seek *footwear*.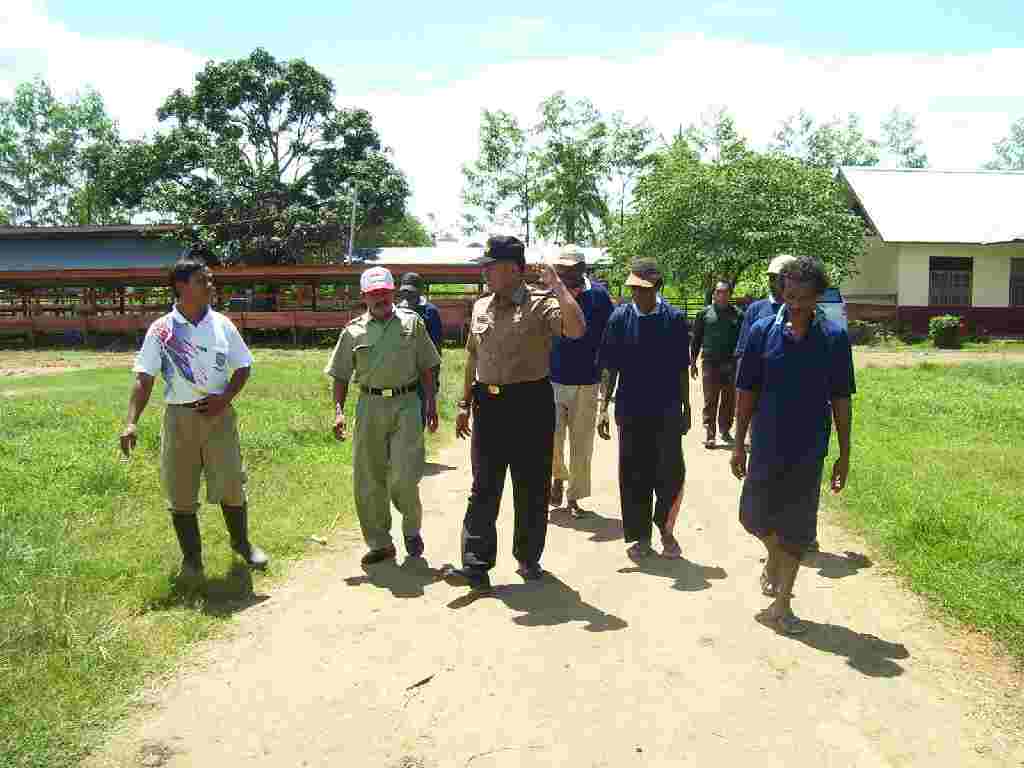
Rect(524, 560, 544, 580).
